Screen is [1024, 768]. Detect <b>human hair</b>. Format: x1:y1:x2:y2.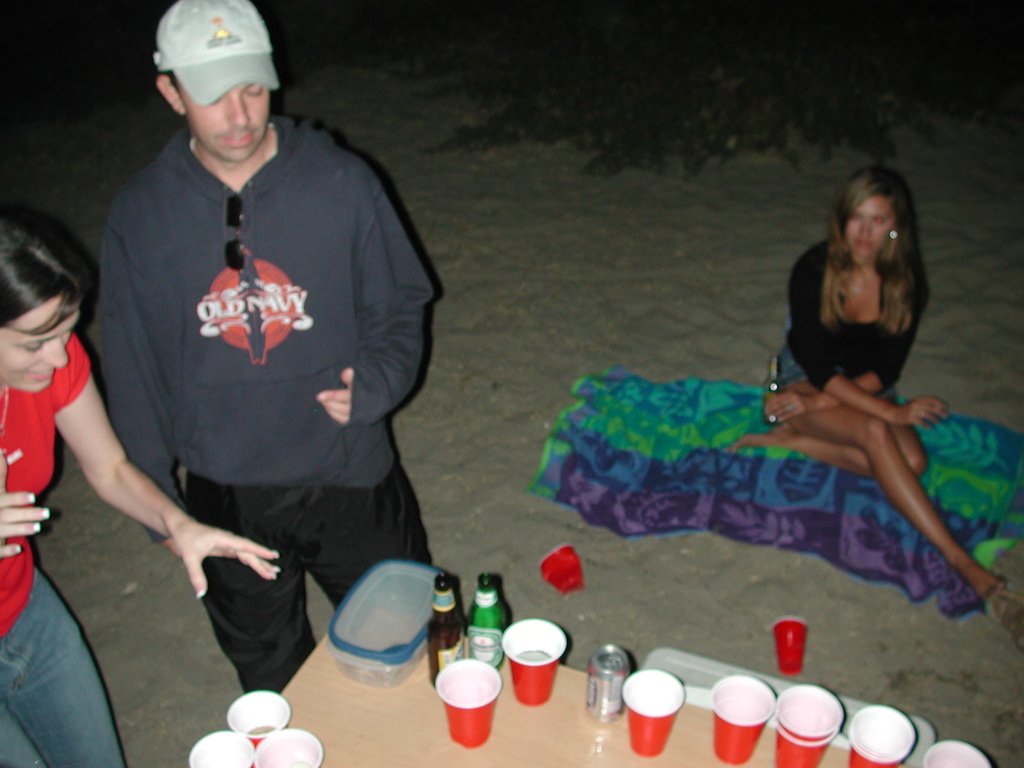
806:168:931:364.
